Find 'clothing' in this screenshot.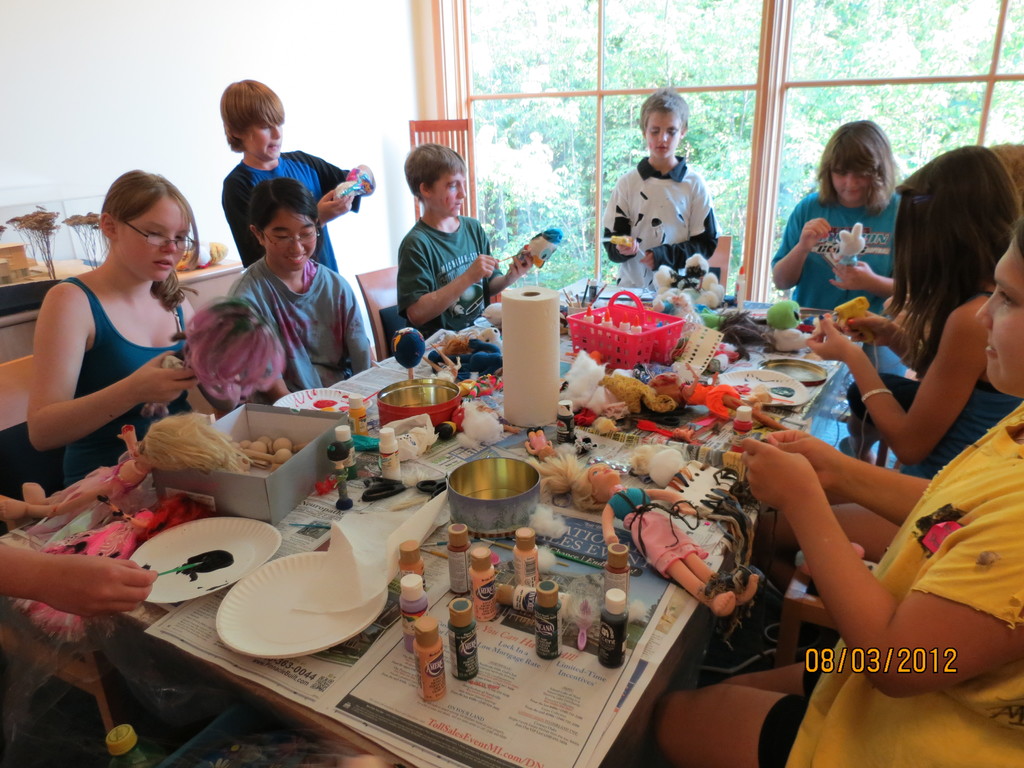
The bounding box for 'clothing' is x1=225, y1=147, x2=356, y2=260.
